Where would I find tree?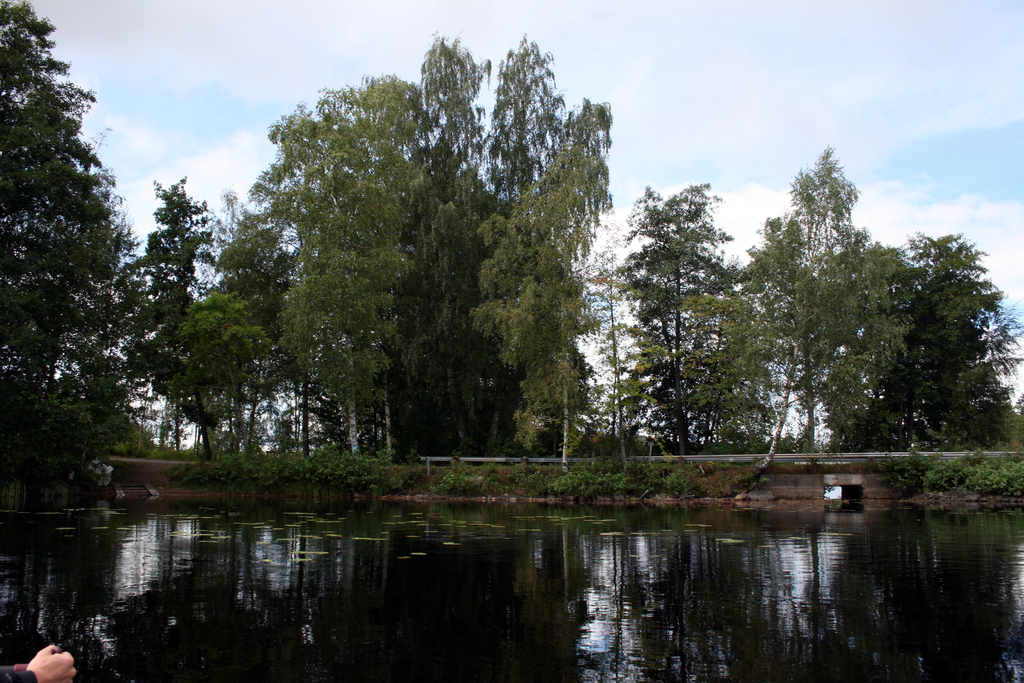
At {"x1": 7, "y1": 31, "x2": 156, "y2": 510}.
